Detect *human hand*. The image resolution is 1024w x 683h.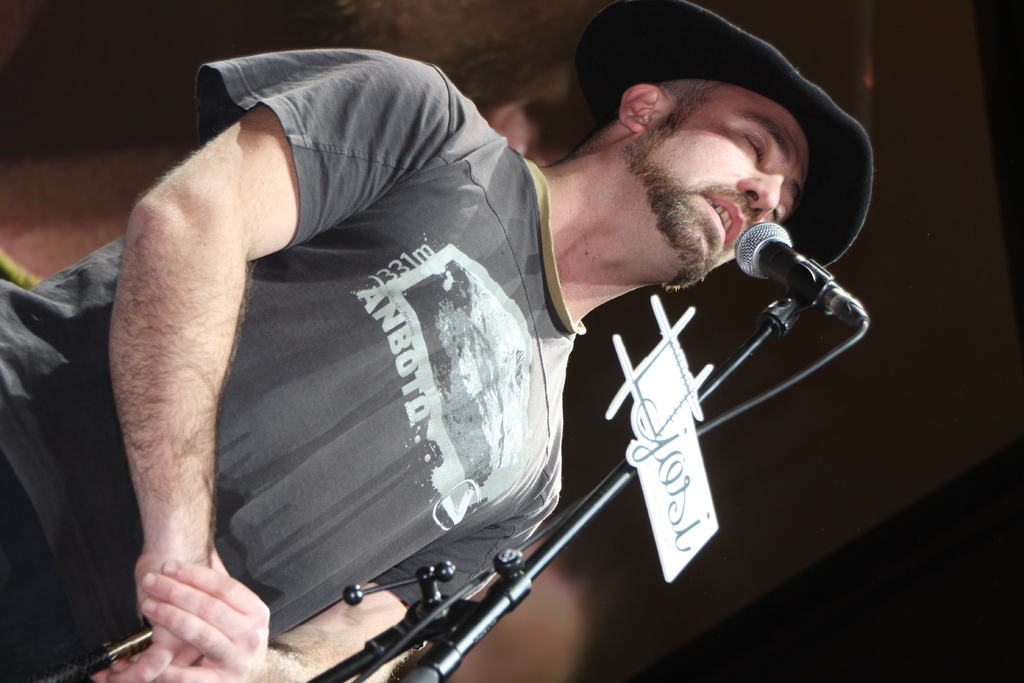
locate(106, 565, 228, 682).
